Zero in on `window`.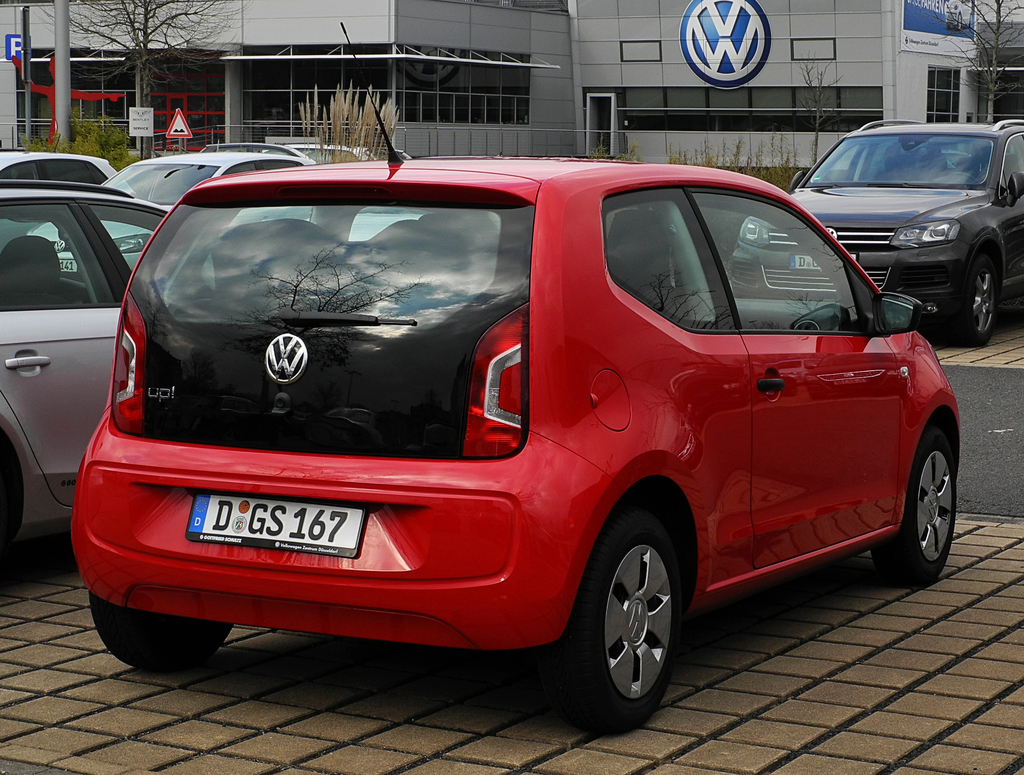
Zeroed in: select_region(925, 63, 960, 124).
